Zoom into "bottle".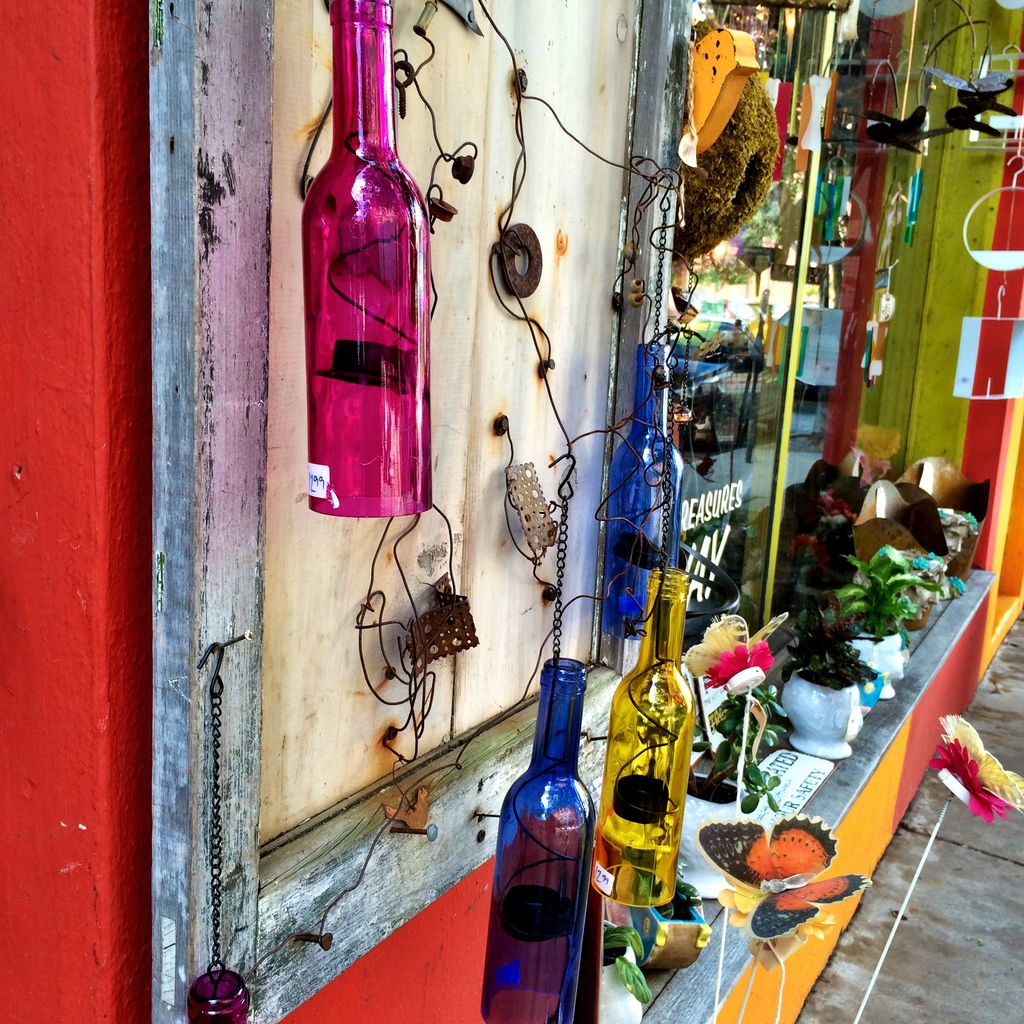
Zoom target: select_region(586, 564, 700, 904).
